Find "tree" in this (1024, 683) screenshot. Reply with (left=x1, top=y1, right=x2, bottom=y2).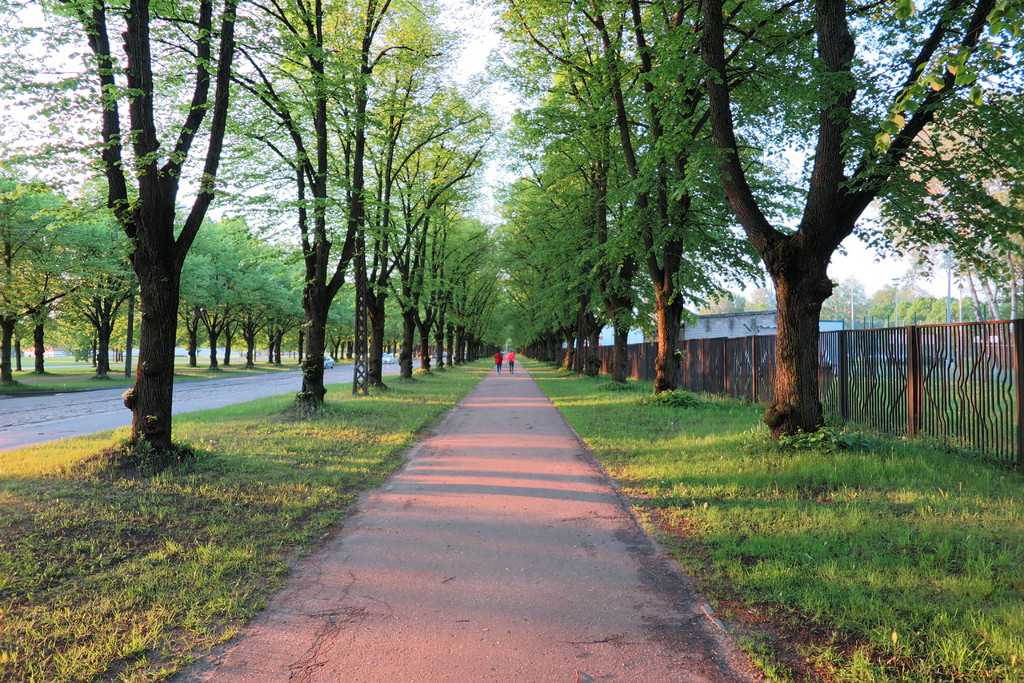
(left=236, top=237, right=296, bottom=373).
